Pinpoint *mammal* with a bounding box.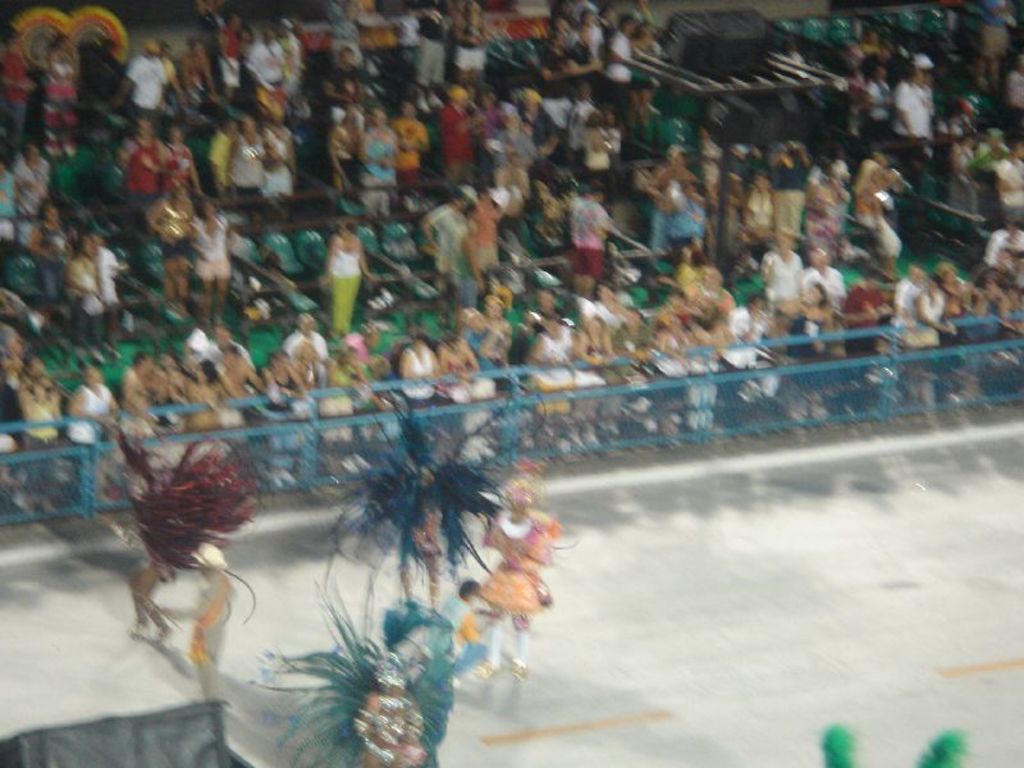
(348, 652, 426, 767).
